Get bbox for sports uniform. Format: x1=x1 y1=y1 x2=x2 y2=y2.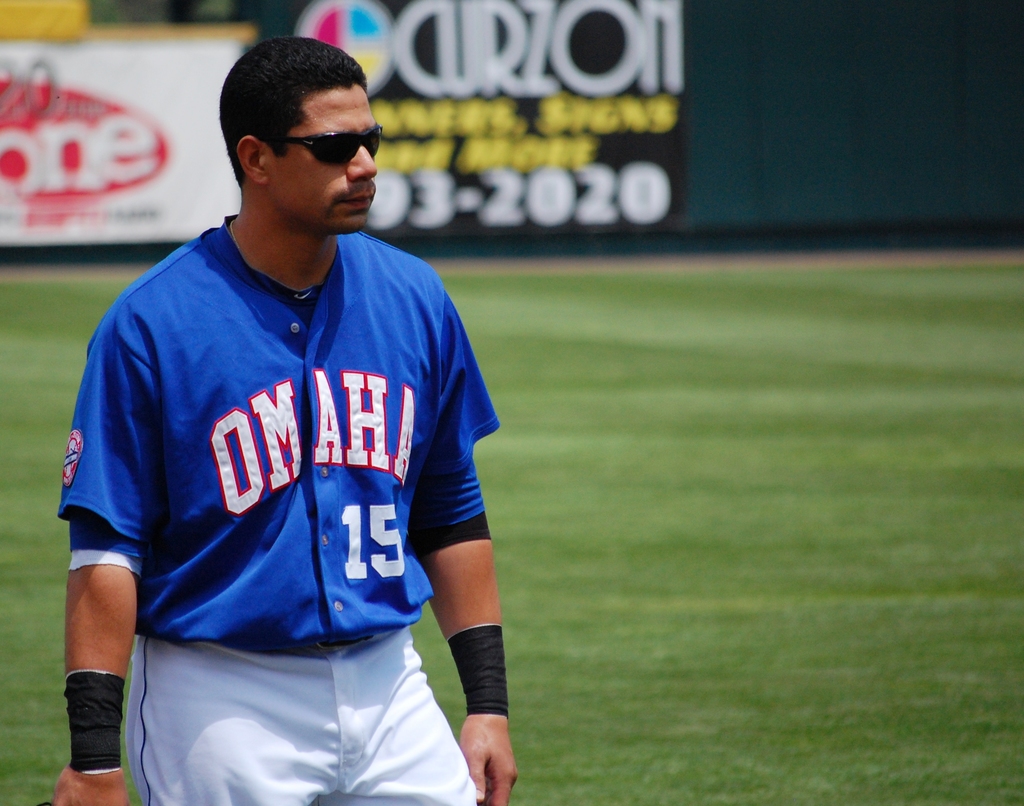
x1=61 y1=213 x2=499 y2=643.
